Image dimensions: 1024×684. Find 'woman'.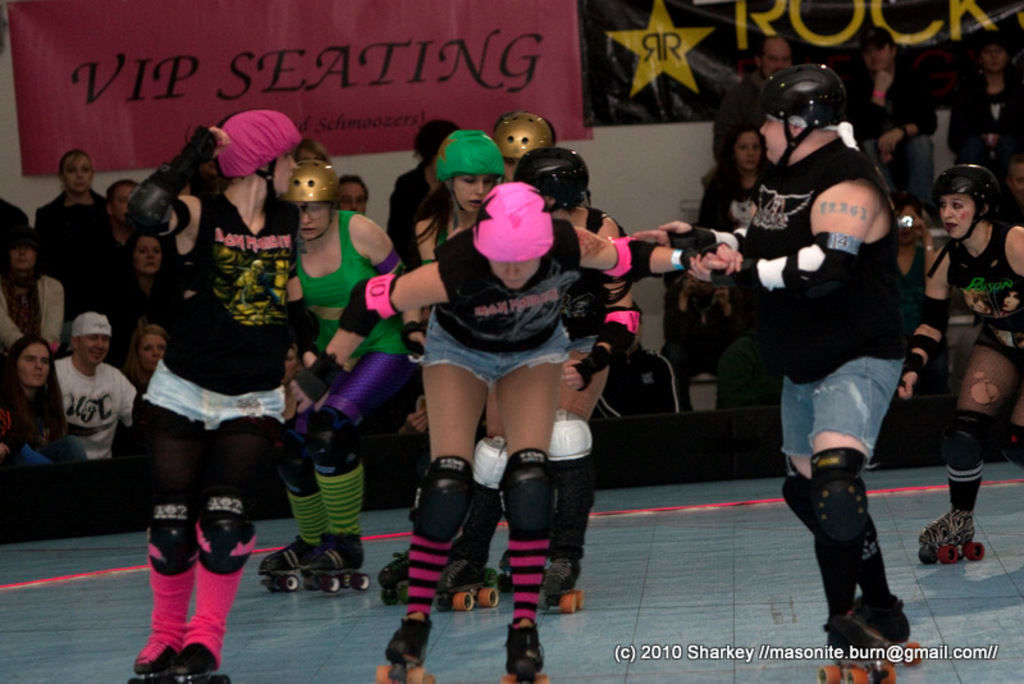
[104, 179, 141, 236].
